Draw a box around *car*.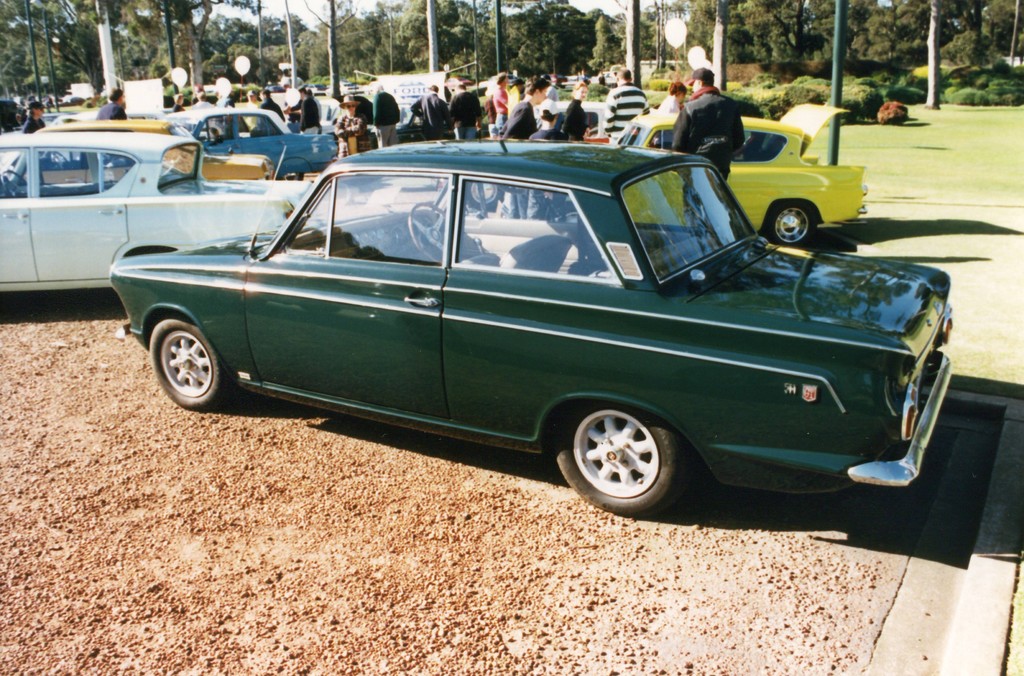
bbox(111, 144, 971, 529).
